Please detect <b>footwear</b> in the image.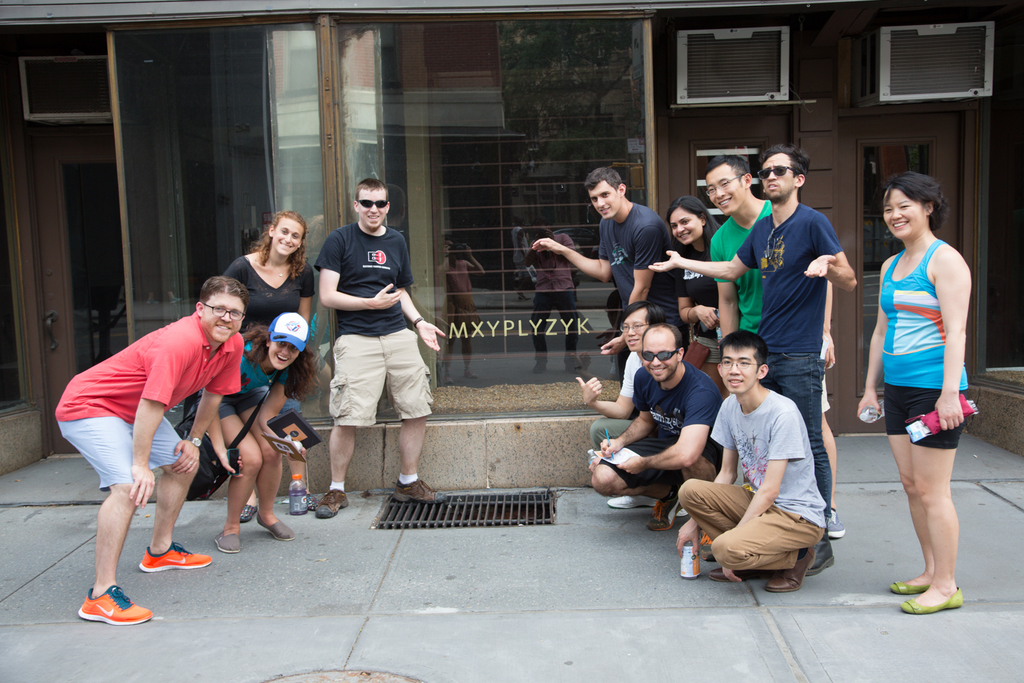
Rect(709, 566, 749, 581).
